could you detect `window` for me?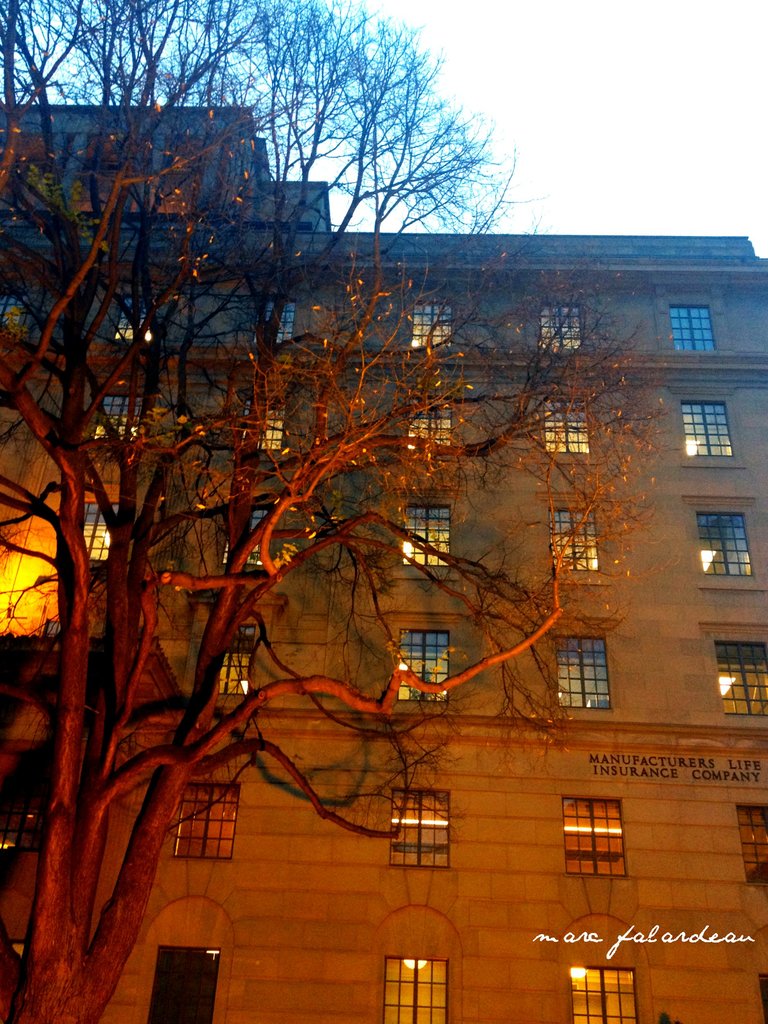
Detection result: locate(669, 307, 709, 353).
